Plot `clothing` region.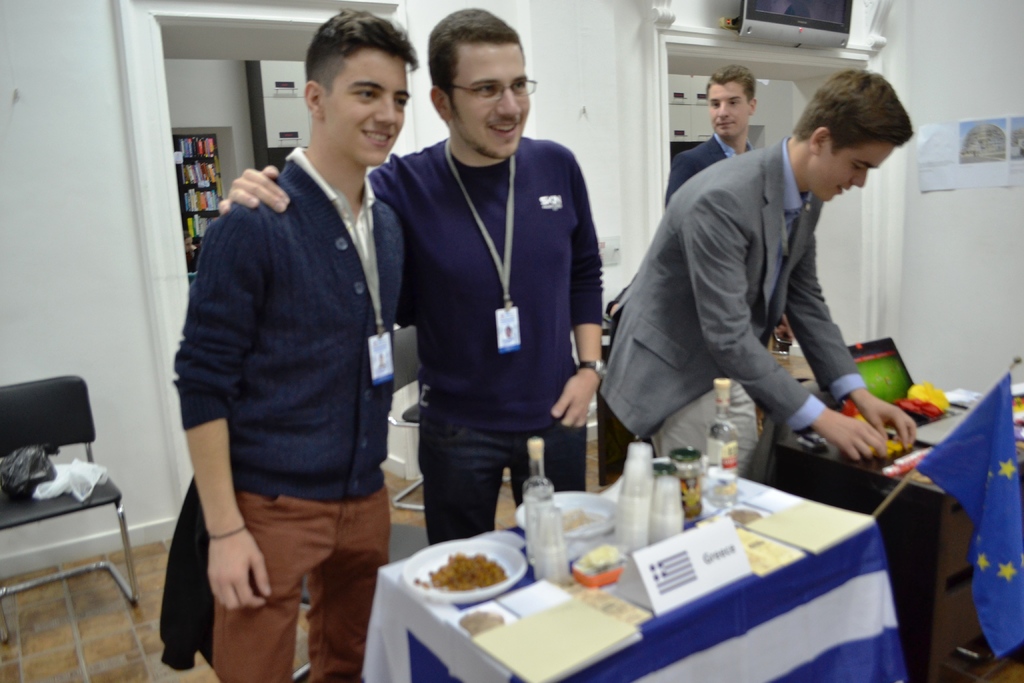
Plotted at l=602, t=284, r=626, b=316.
